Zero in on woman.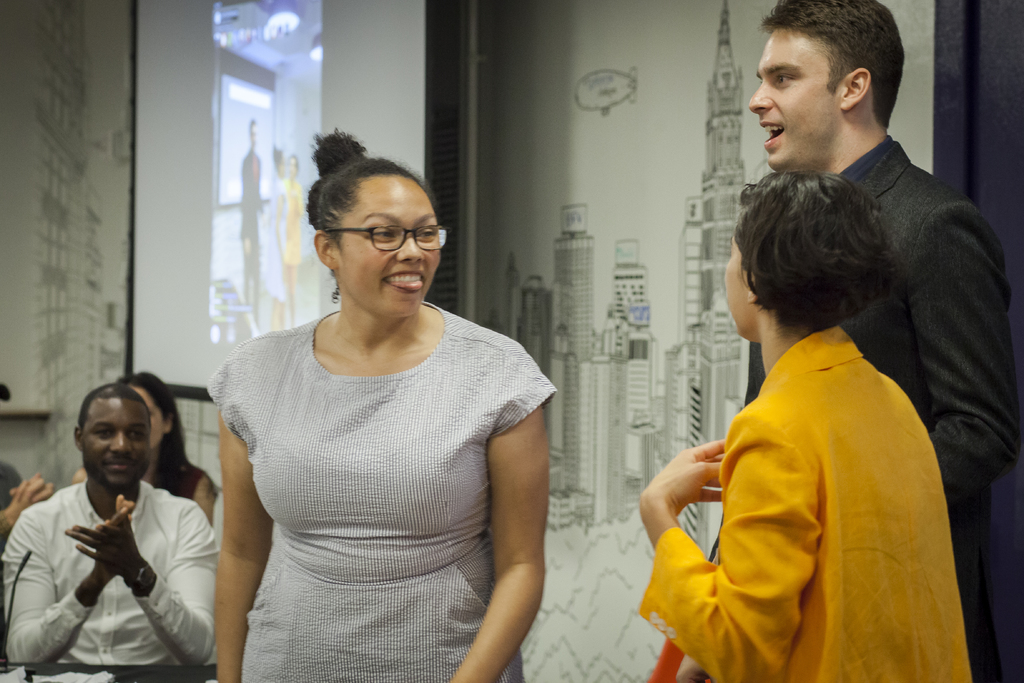
Zeroed in: [199, 136, 551, 673].
